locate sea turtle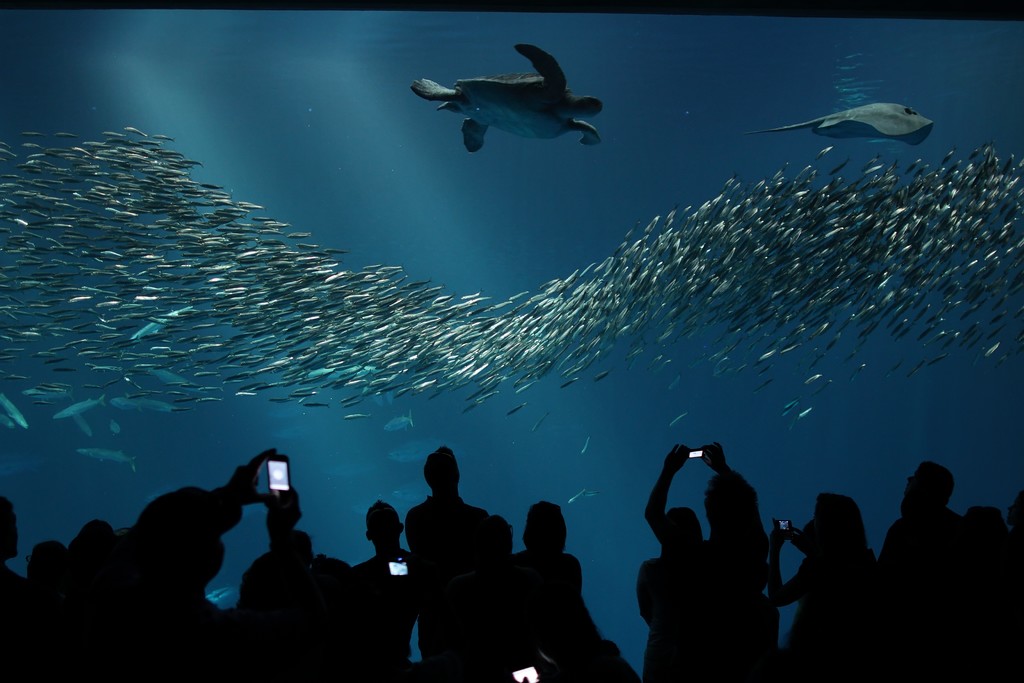
rect(409, 42, 609, 153)
